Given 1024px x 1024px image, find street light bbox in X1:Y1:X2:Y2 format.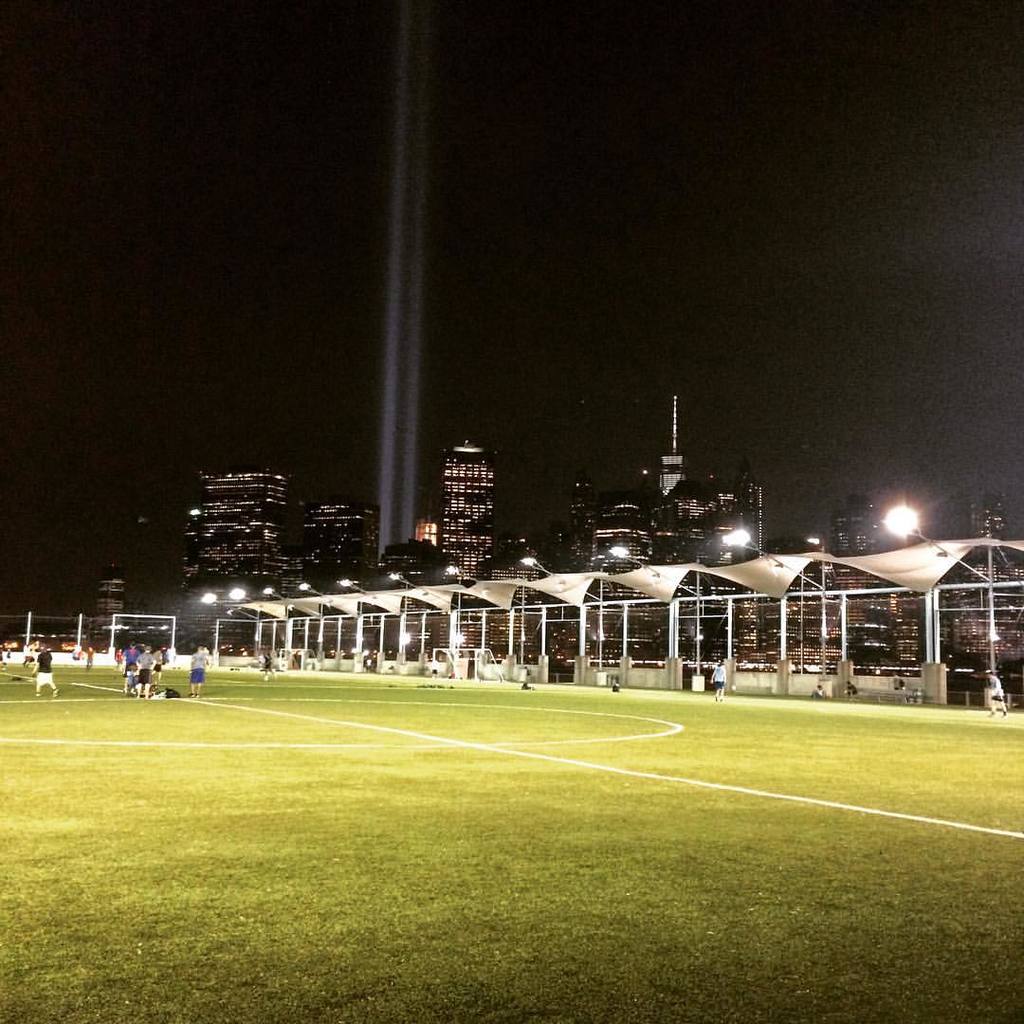
716:532:857:700.
